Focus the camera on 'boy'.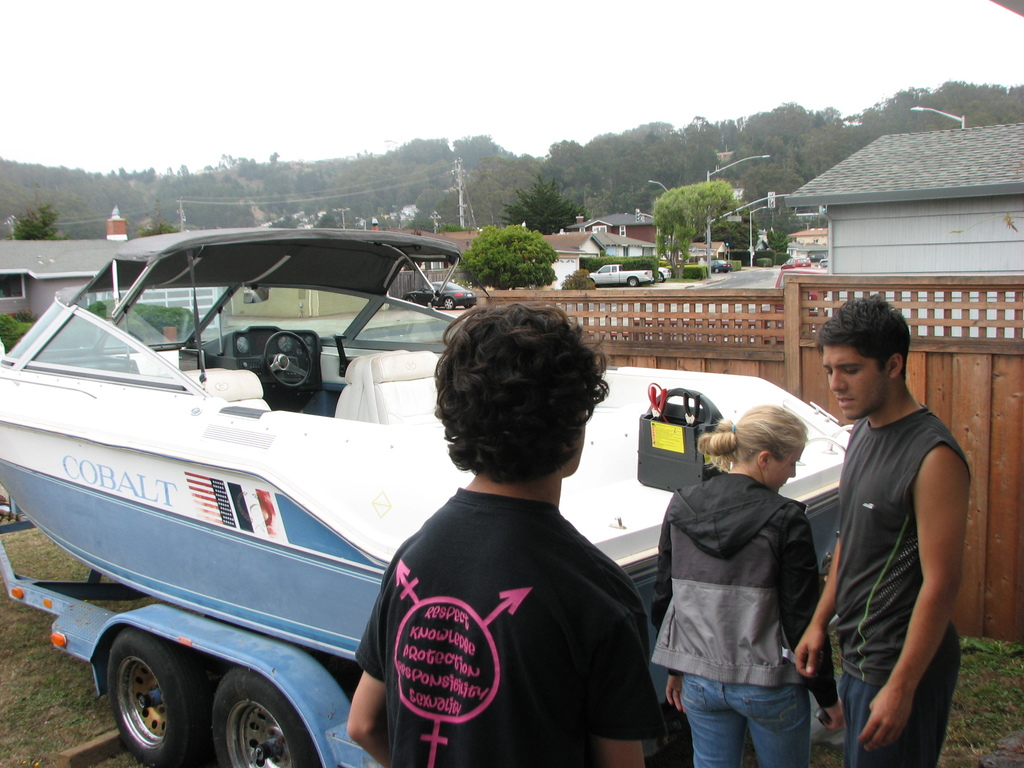
Focus region: left=332, top=287, right=660, bottom=751.
